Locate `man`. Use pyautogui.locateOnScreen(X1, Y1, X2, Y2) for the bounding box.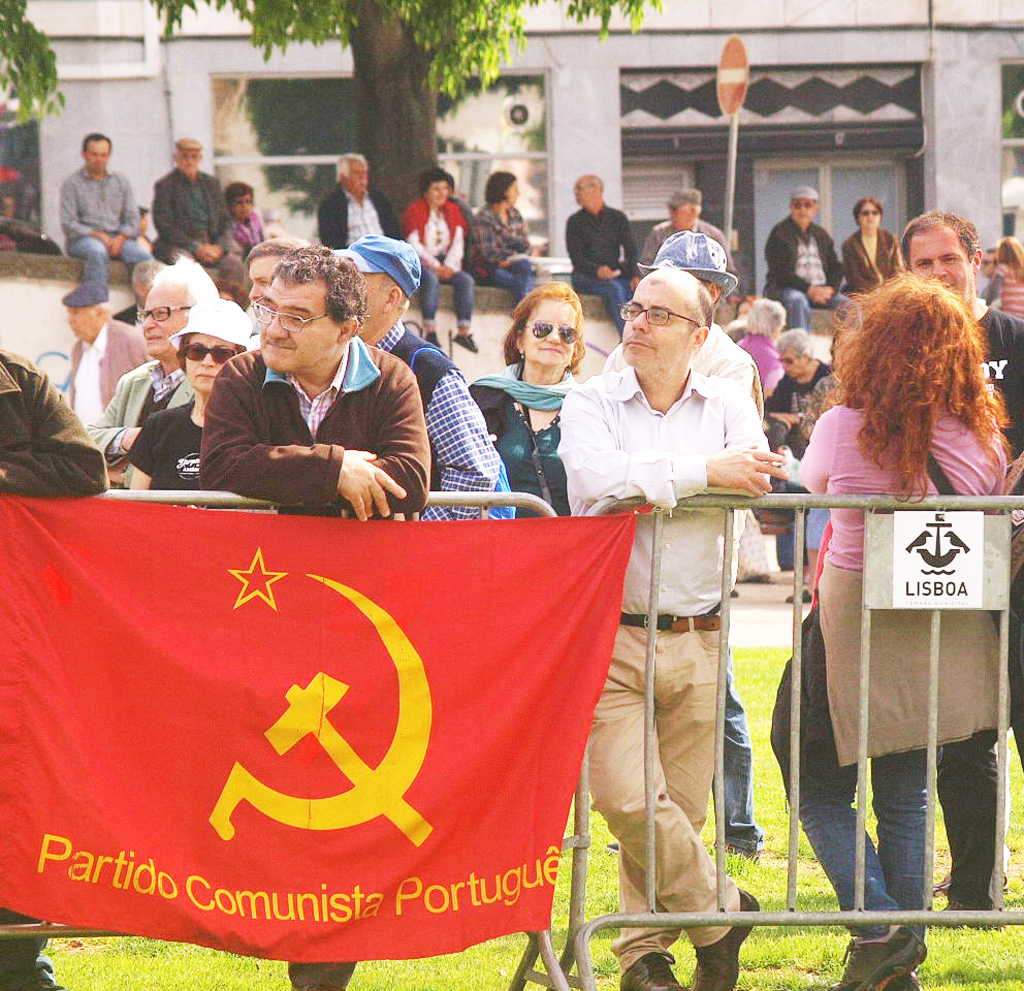
pyautogui.locateOnScreen(55, 135, 141, 289).
